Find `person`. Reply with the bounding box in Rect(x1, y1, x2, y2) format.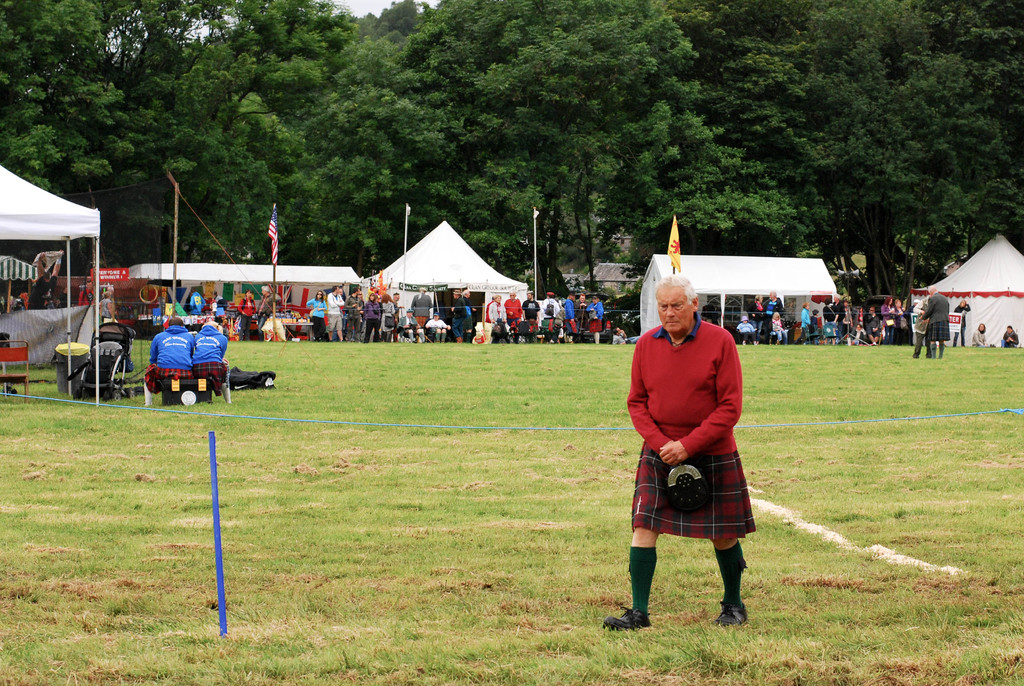
Rect(611, 329, 639, 347).
